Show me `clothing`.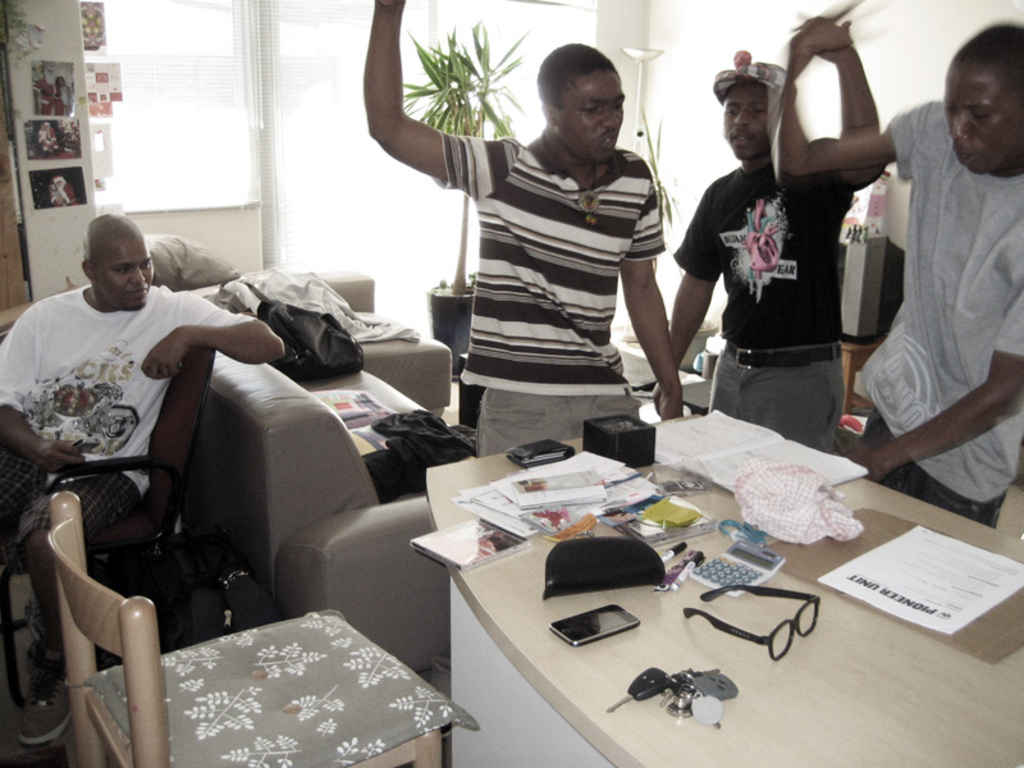
`clothing` is here: Rect(673, 119, 860, 452).
